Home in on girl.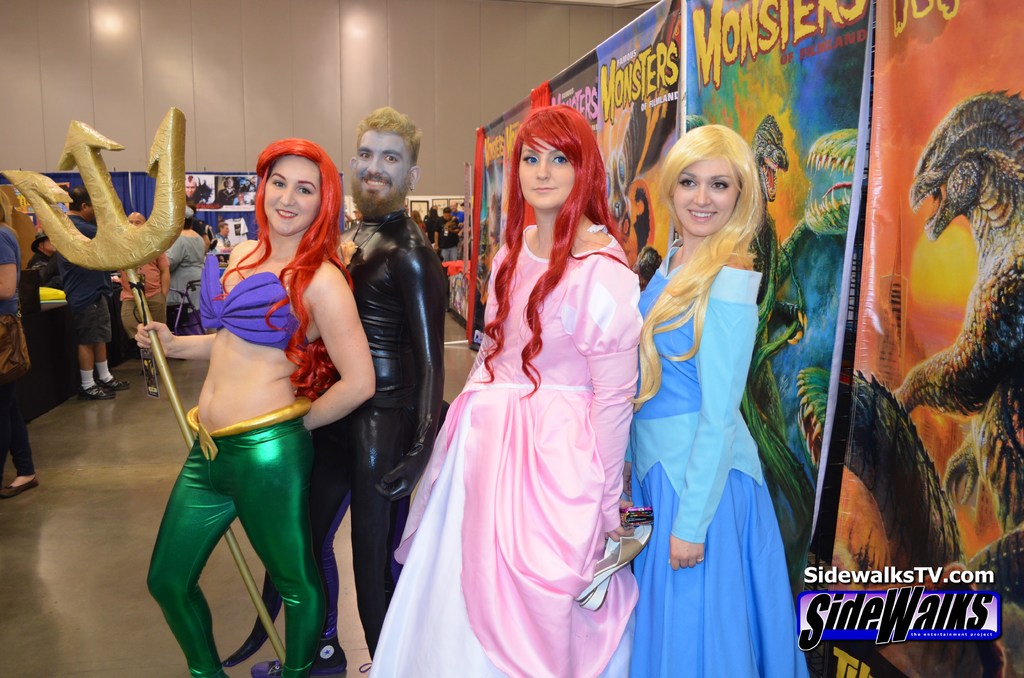
Homed in at <region>367, 104, 646, 677</region>.
